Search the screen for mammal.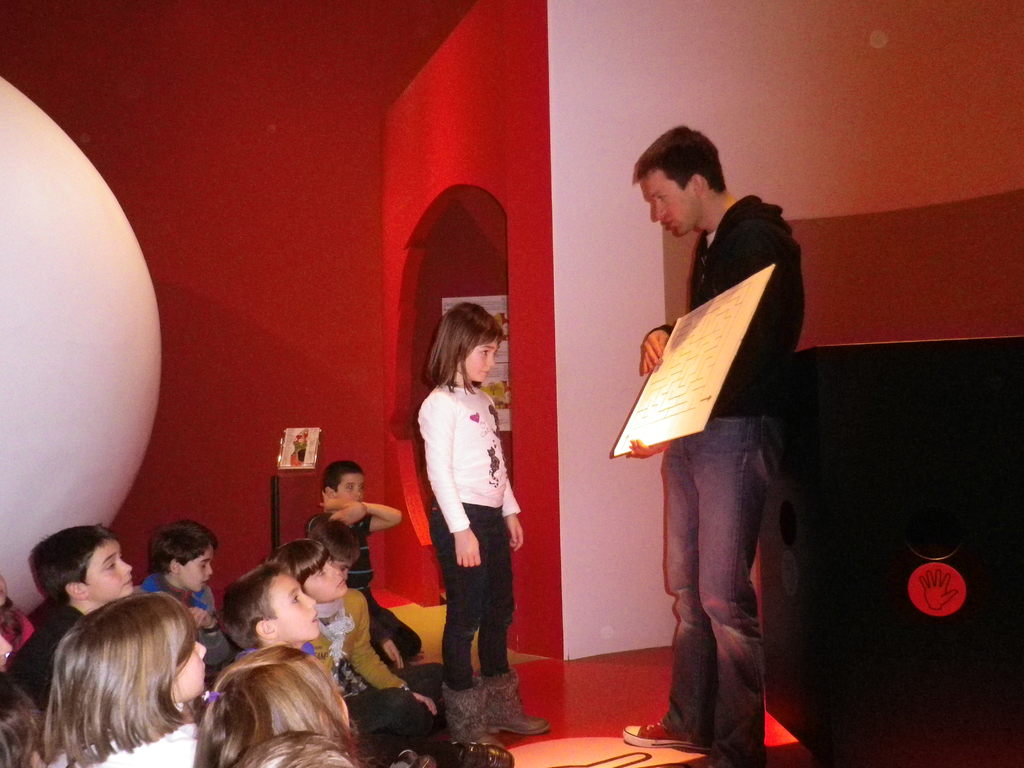
Found at x1=234, y1=730, x2=367, y2=767.
